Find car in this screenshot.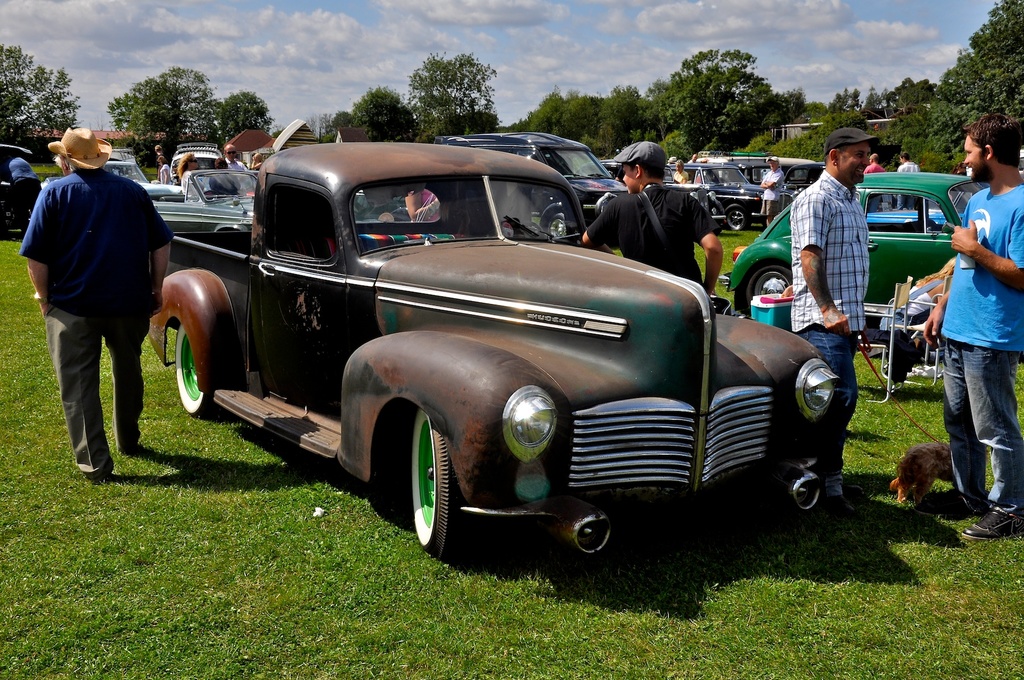
The bounding box for car is <box>146,139,843,563</box>.
